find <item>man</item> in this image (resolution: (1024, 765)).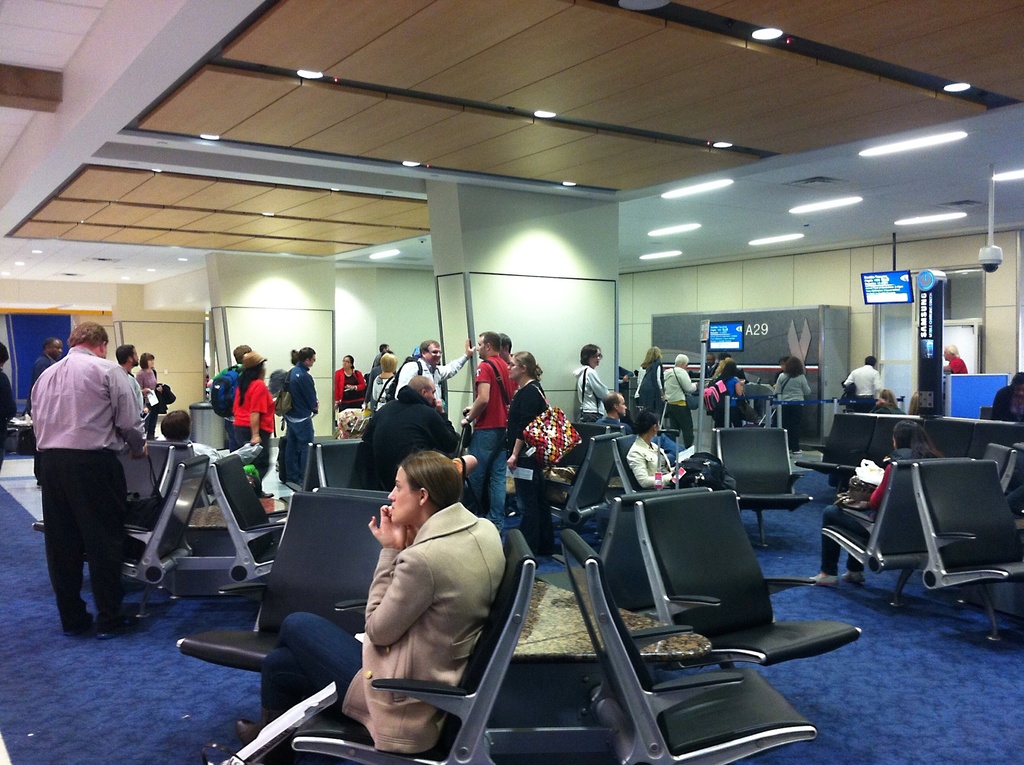
l=596, t=390, r=634, b=439.
